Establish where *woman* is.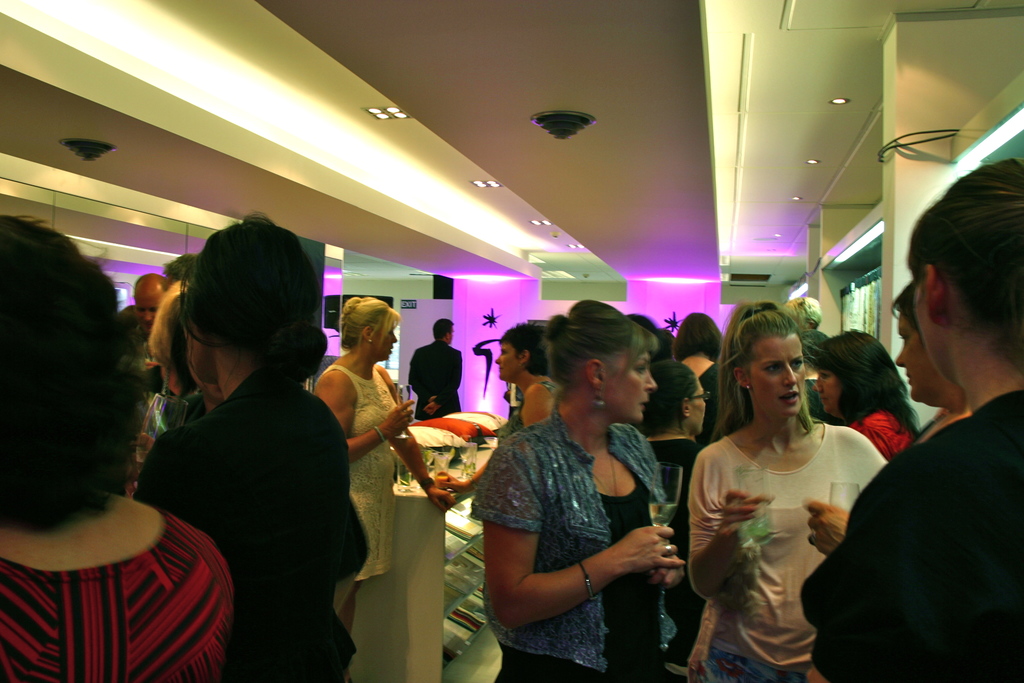
Established at <box>433,324,559,497</box>.
